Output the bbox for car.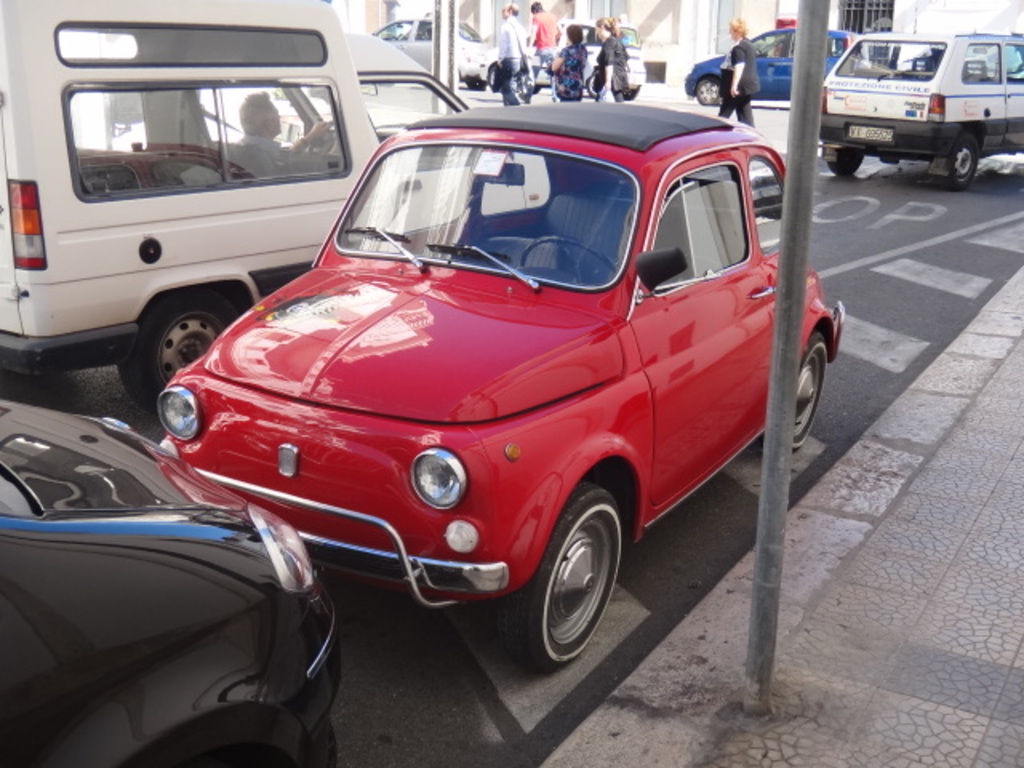
<box>683,29,854,109</box>.
